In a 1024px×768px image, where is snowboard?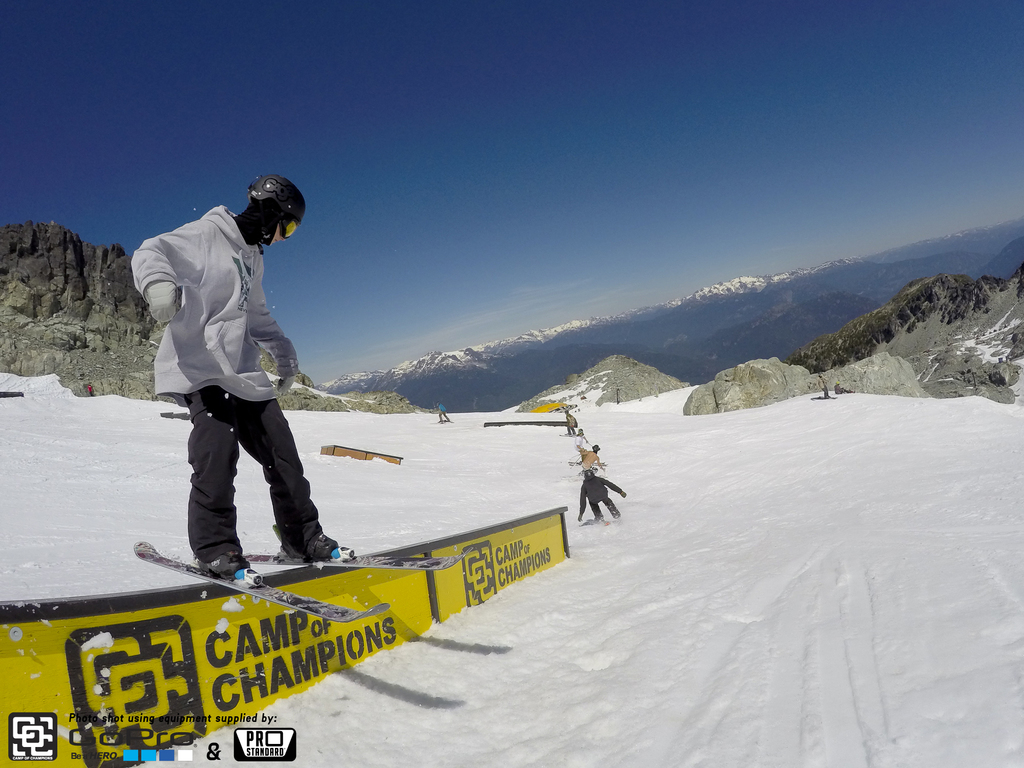
809, 396, 837, 399.
